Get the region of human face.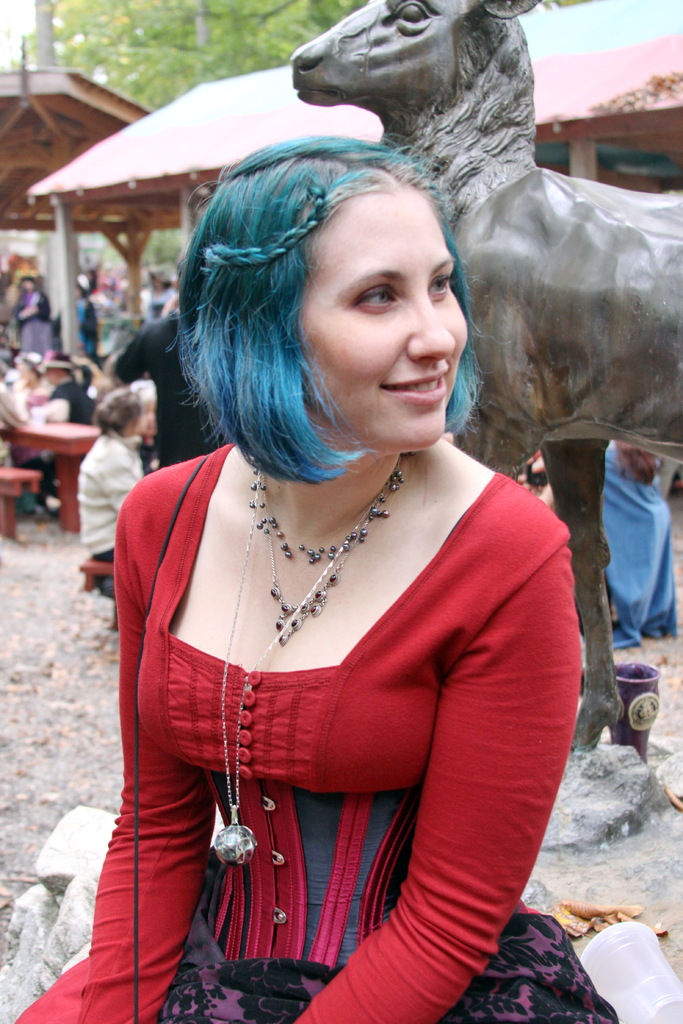
[298, 180, 468, 451].
